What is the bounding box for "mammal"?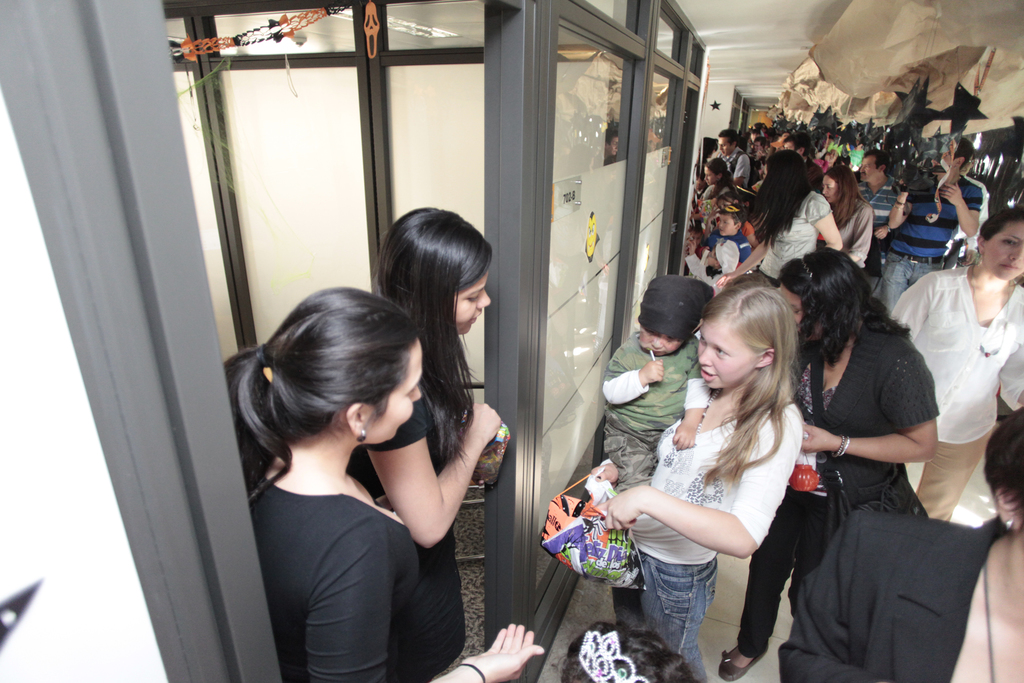
[225, 286, 552, 682].
